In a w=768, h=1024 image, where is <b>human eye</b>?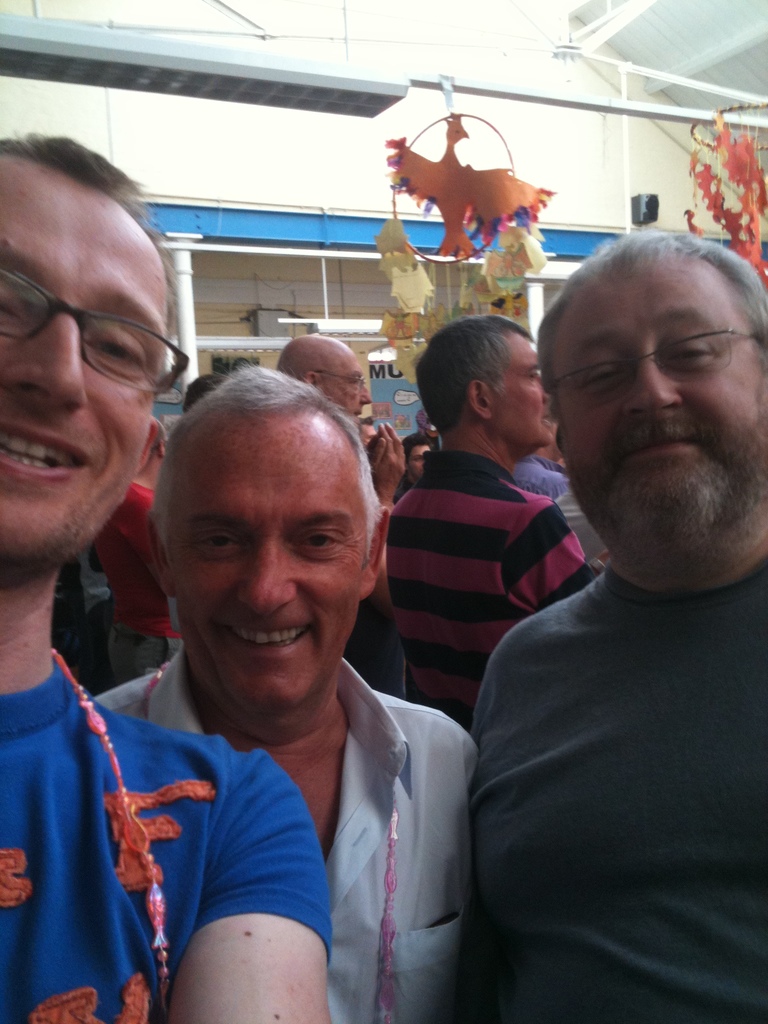
left=2, top=278, right=42, bottom=321.
